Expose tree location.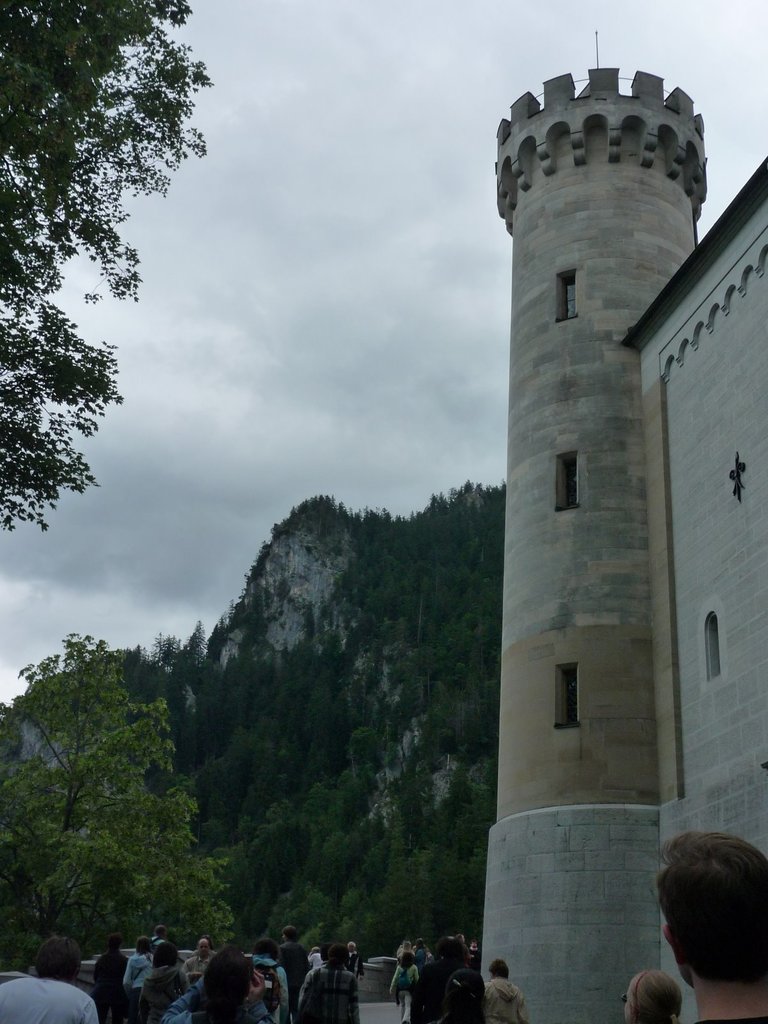
Exposed at box(0, 627, 238, 972).
